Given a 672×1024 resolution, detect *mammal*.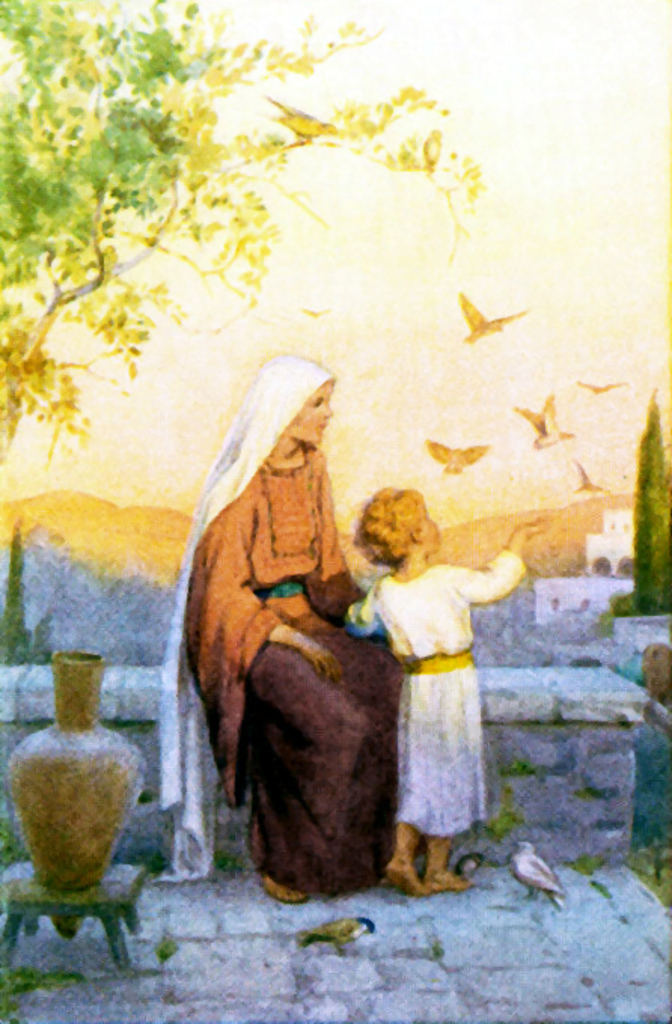
x1=170, y1=348, x2=429, y2=881.
